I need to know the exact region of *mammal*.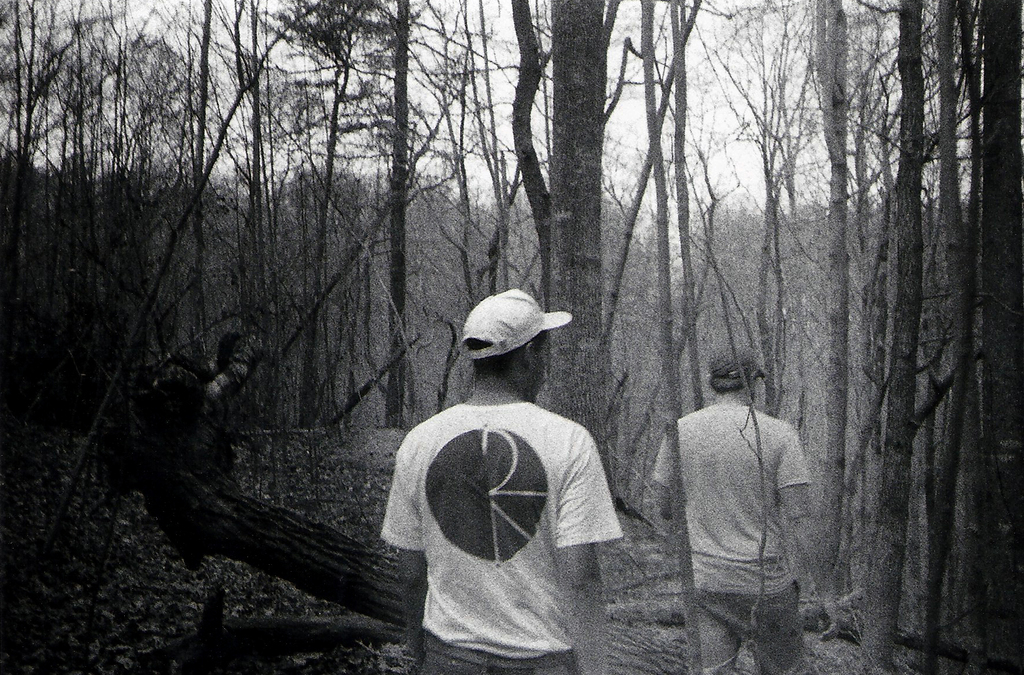
Region: BBox(376, 296, 636, 668).
